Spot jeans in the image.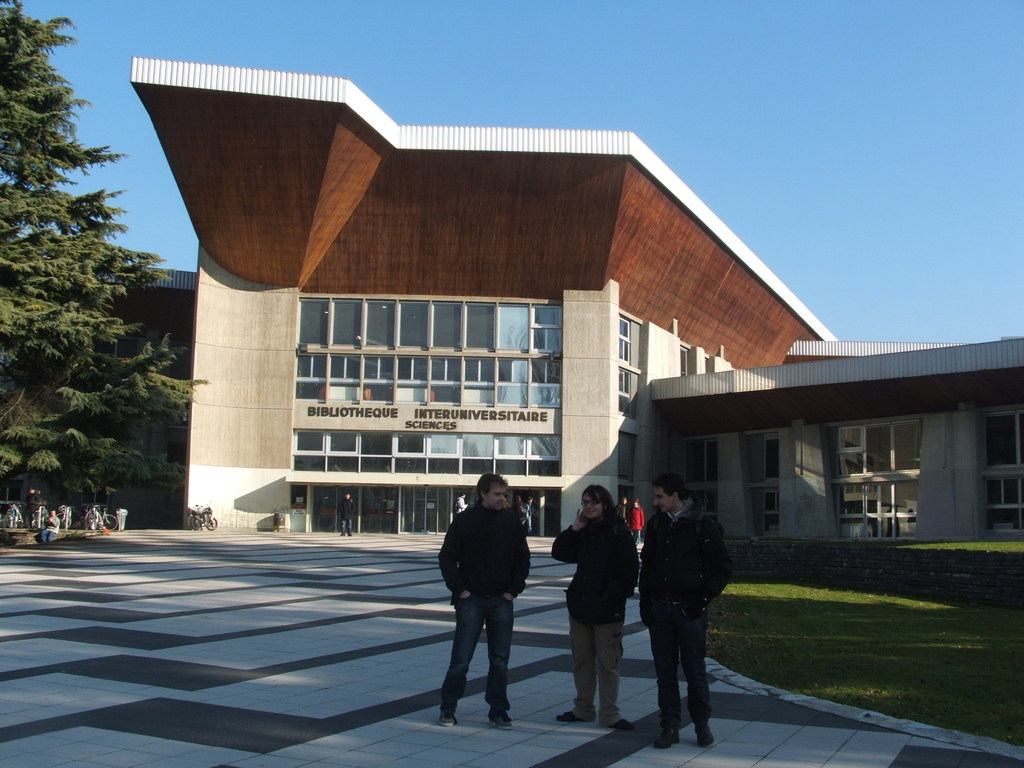
jeans found at bbox=(646, 595, 714, 716).
